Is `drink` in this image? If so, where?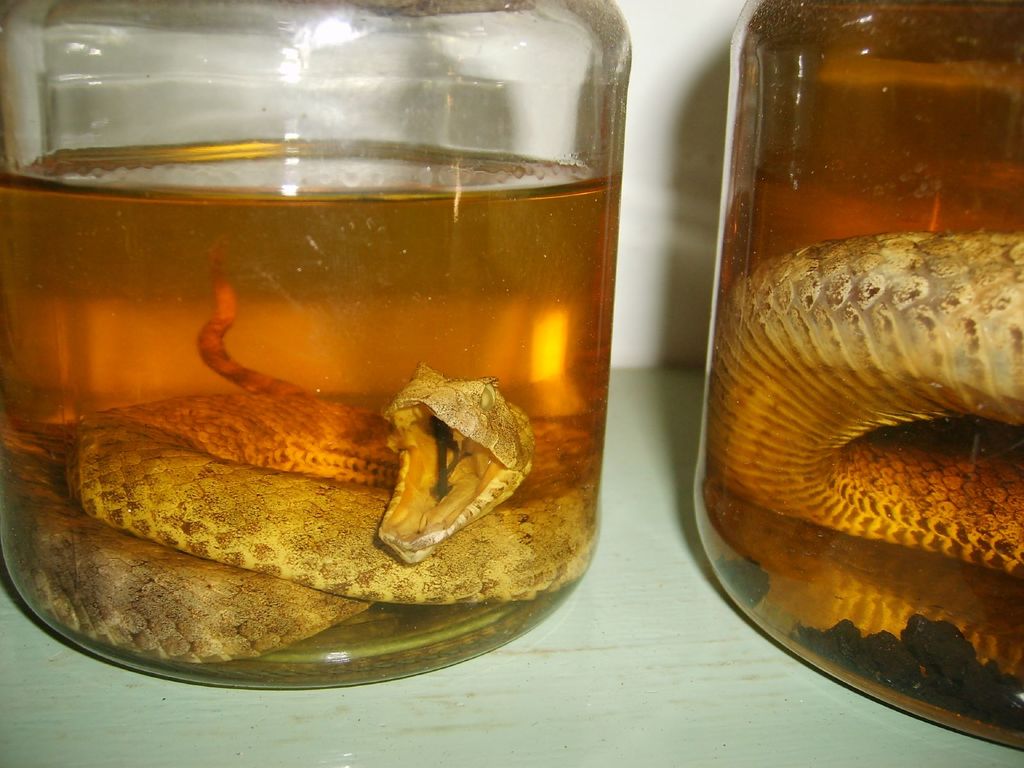
Yes, at detection(62, 107, 634, 633).
